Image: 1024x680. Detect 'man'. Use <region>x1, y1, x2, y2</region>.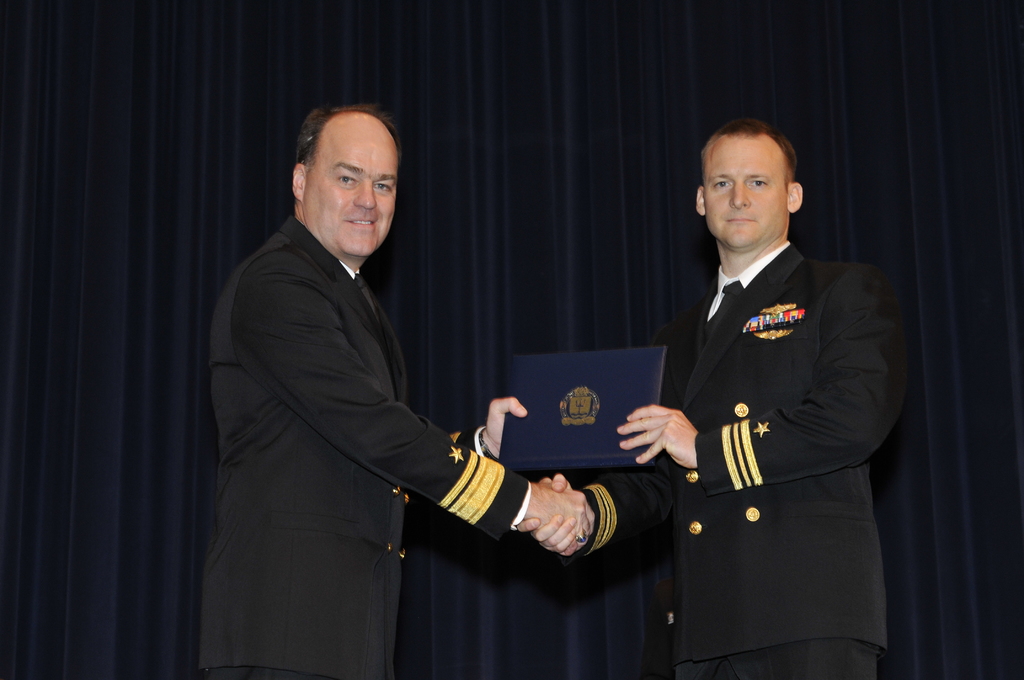
<region>202, 83, 510, 656</region>.
